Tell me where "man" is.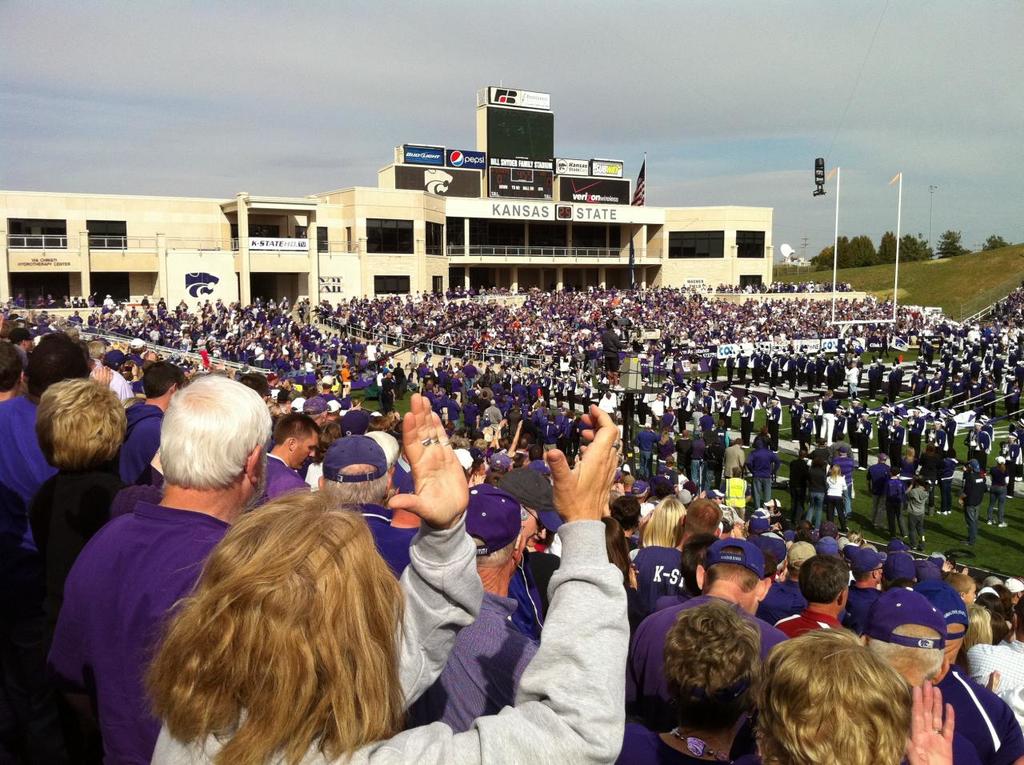
"man" is at <region>828, 447, 856, 519</region>.
